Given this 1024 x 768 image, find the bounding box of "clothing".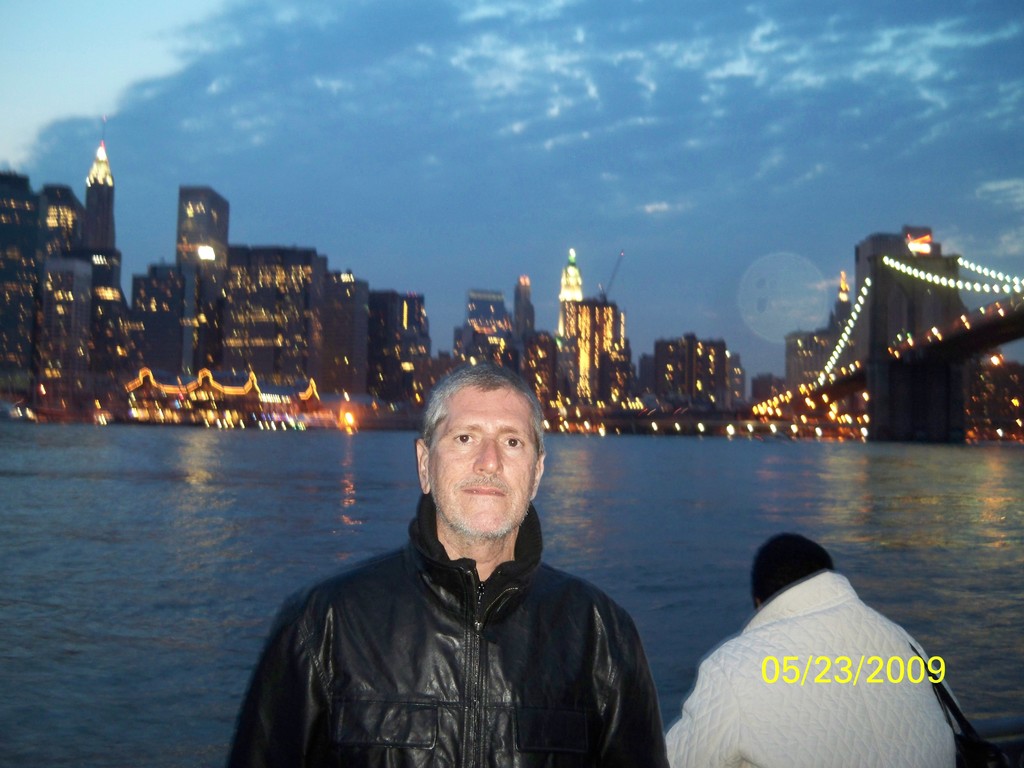
{"x1": 684, "y1": 556, "x2": 966, "y2": 748}.
